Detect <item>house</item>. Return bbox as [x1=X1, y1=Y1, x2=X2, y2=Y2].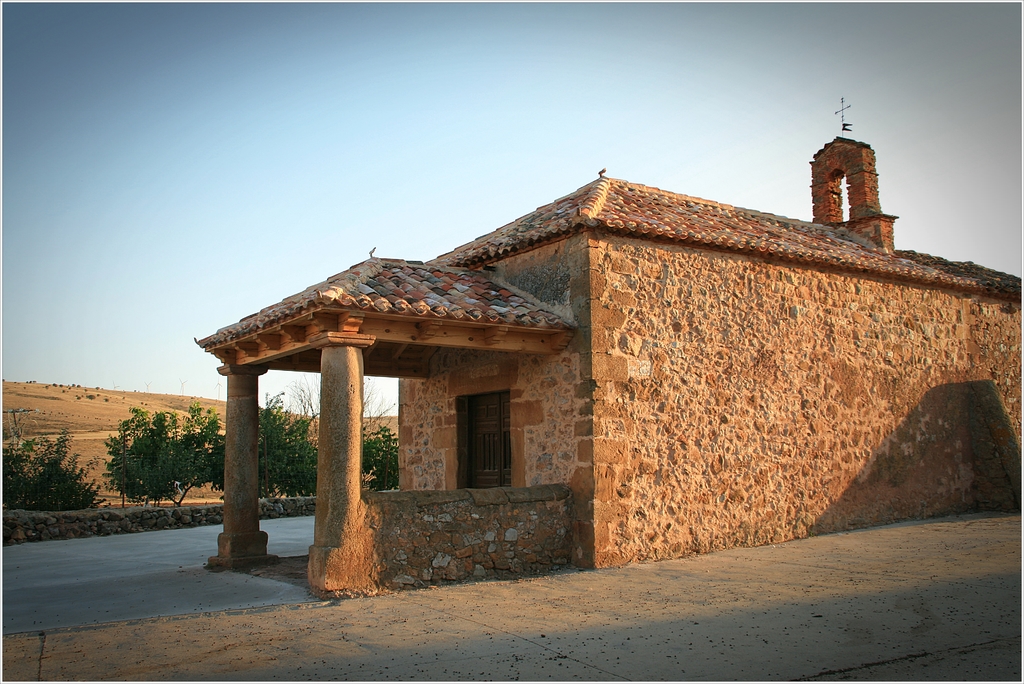
[x1=230, y1=131, x2=980, y2=583].
